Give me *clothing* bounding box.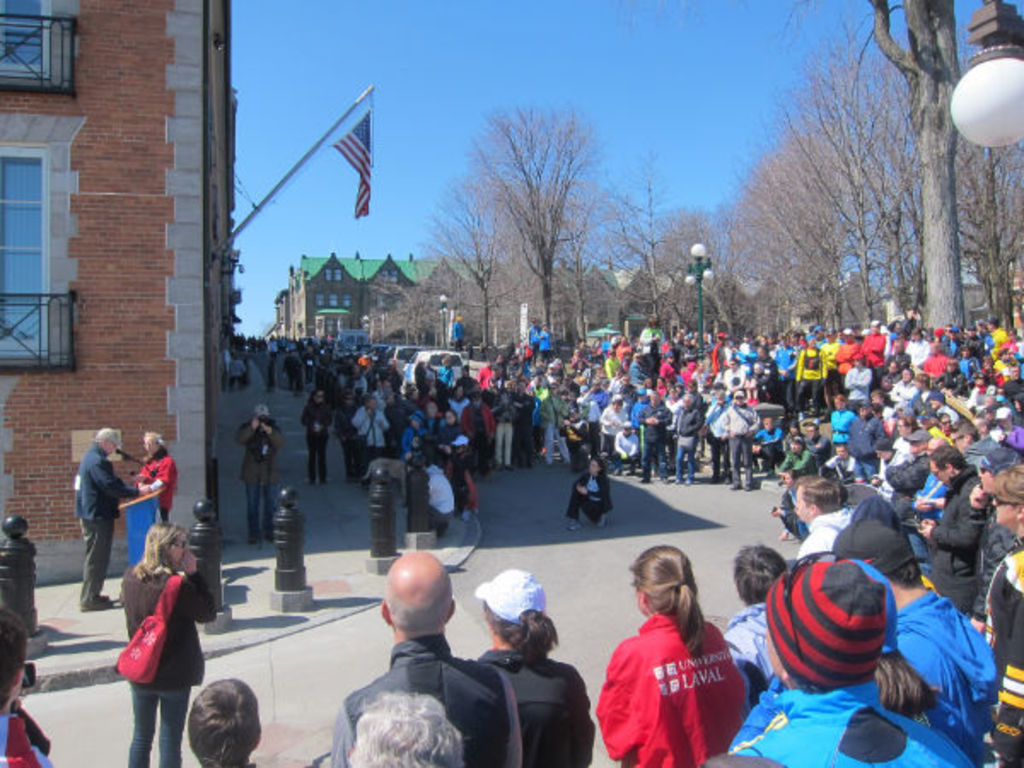
986:543:1022:766.
